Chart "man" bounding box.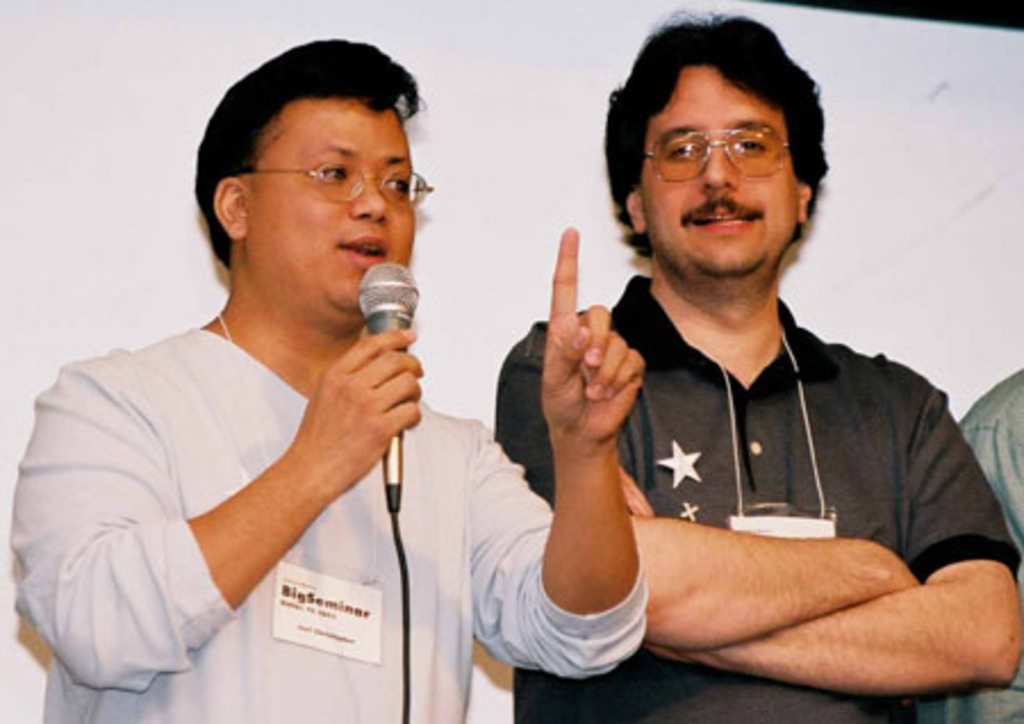
Charted: detection(494, 2, 1022, 722).
